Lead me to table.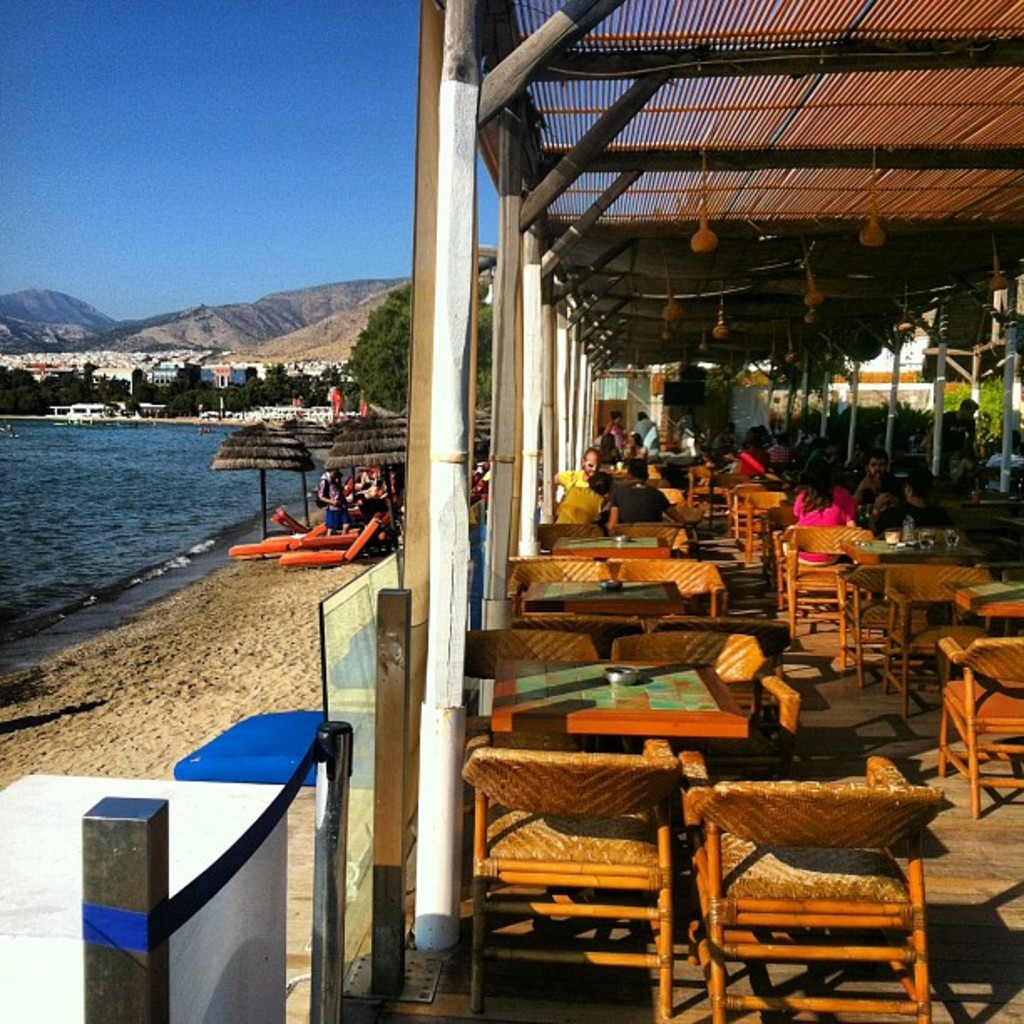
Lead to <bbox>520, 579, 686, 614</bbox>.
